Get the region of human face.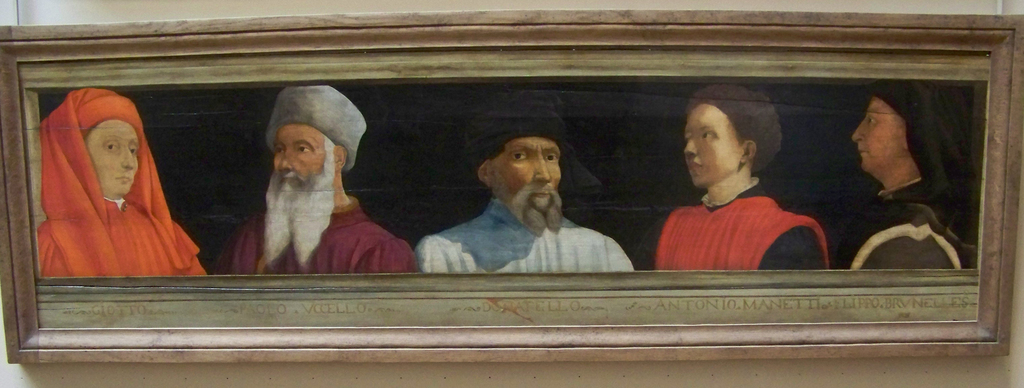
273, 120, 329, 219.
